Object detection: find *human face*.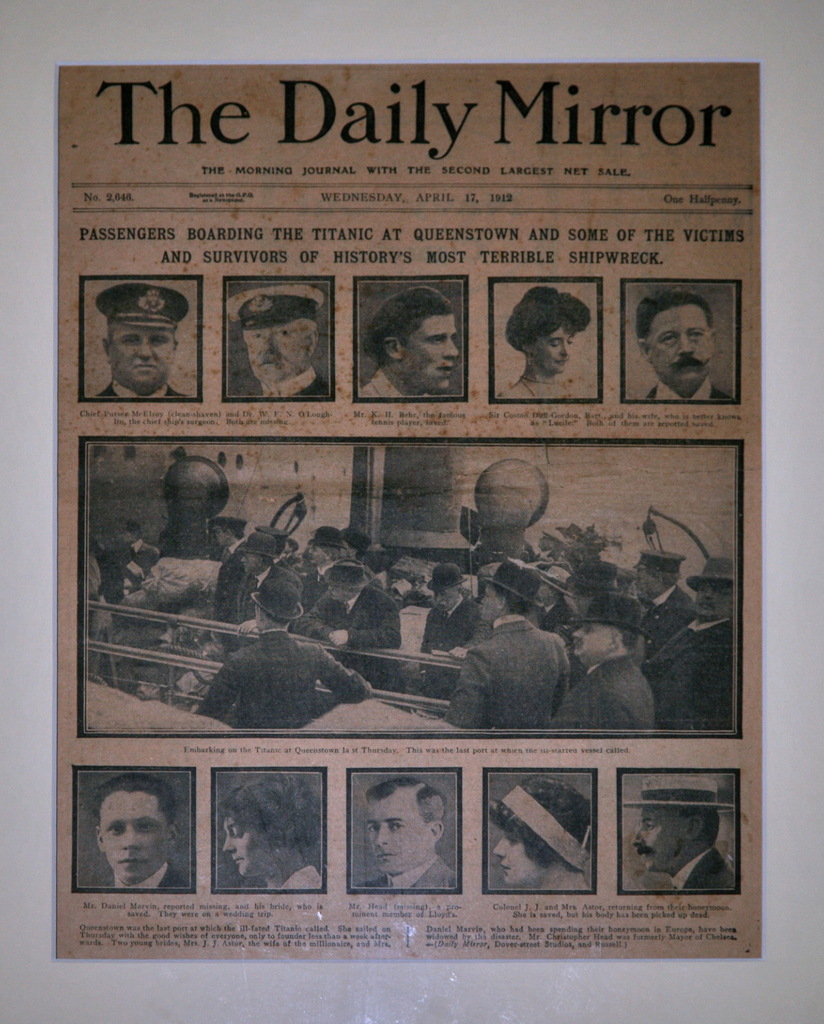
(633, 808, 689, 869).
